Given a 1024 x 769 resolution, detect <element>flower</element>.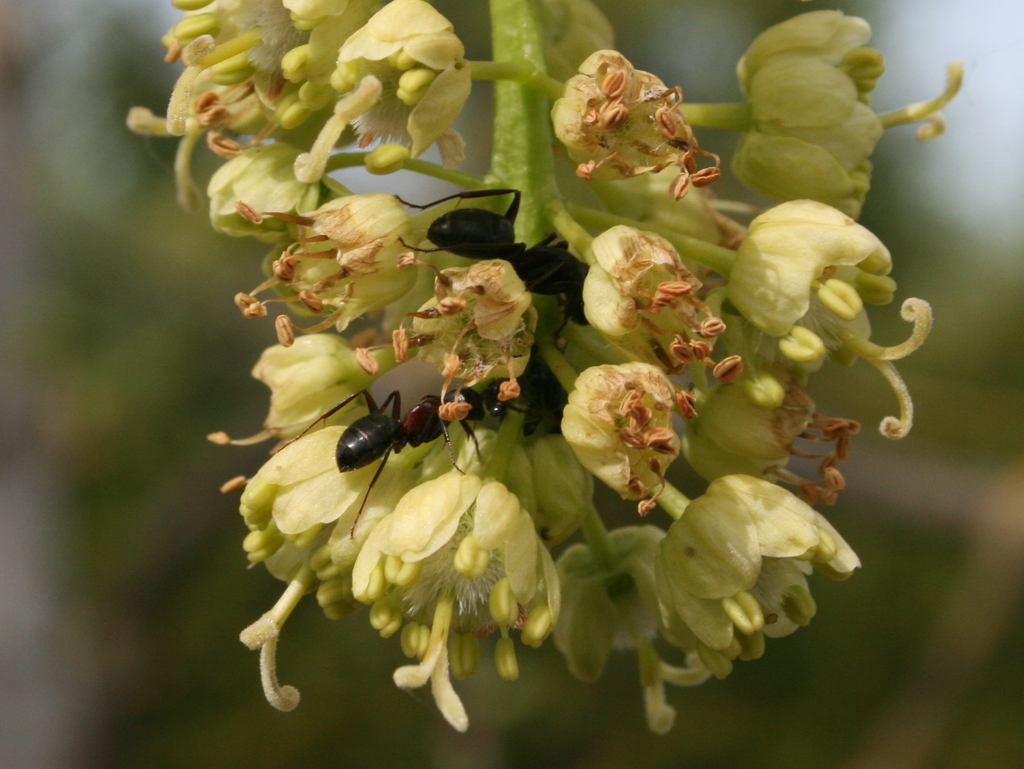
[635,455,850,703].
